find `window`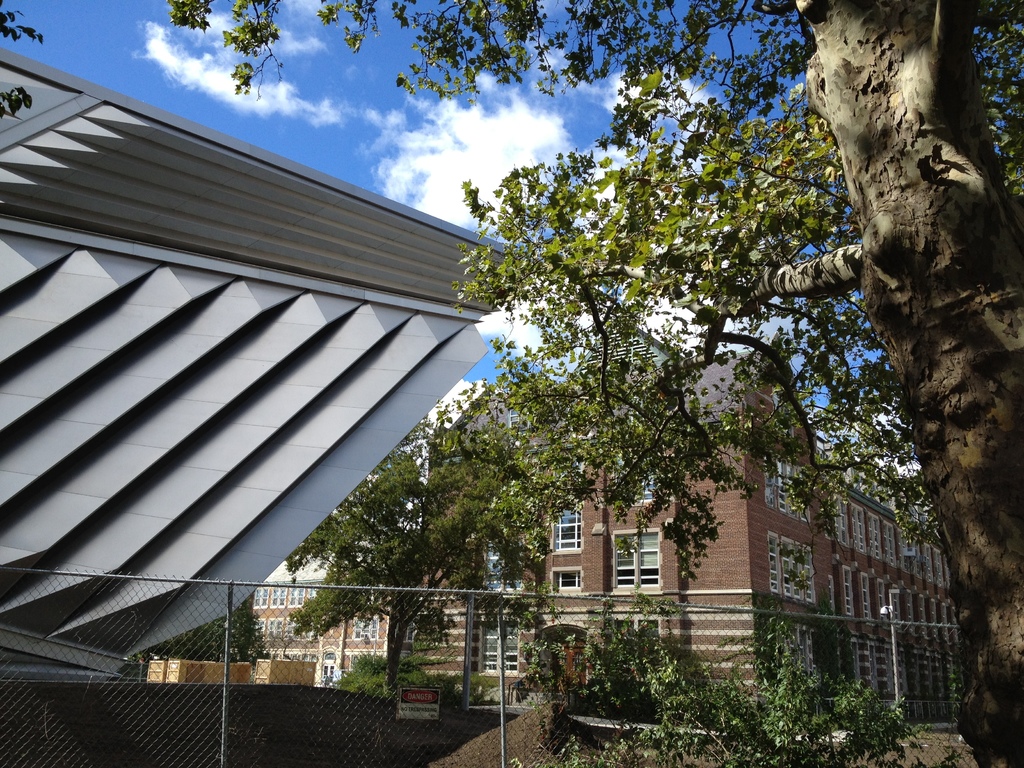
{"x1": 858, "y1": 573, "x2": 879, "y2": 626}
